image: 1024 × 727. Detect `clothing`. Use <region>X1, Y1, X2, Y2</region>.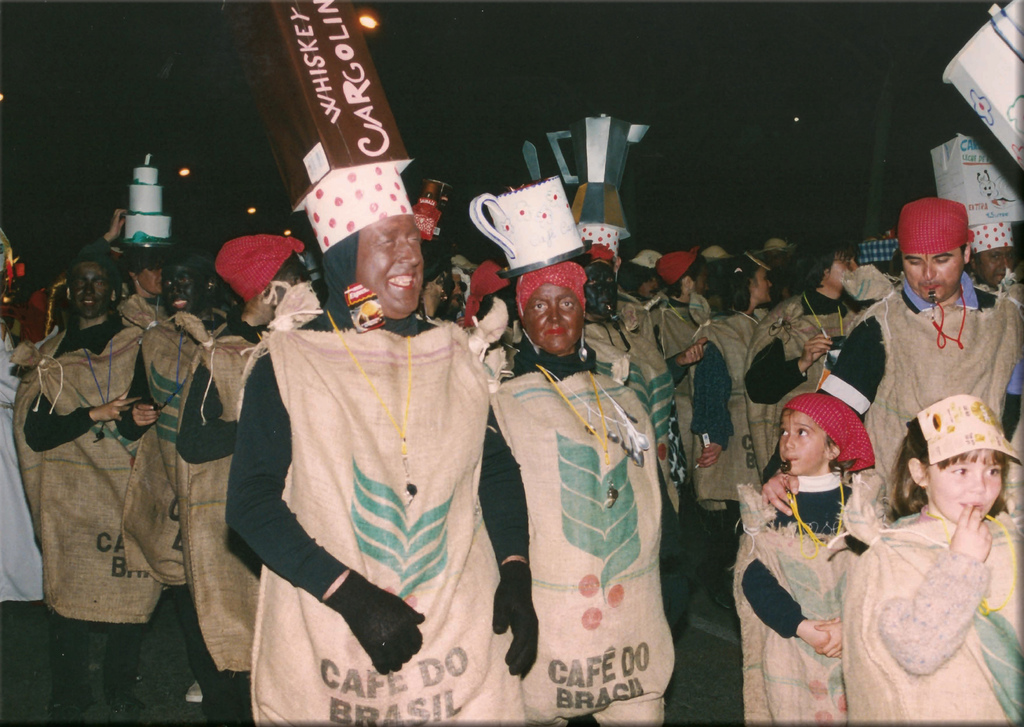
<region>126, 295, 161, 341</region>.
